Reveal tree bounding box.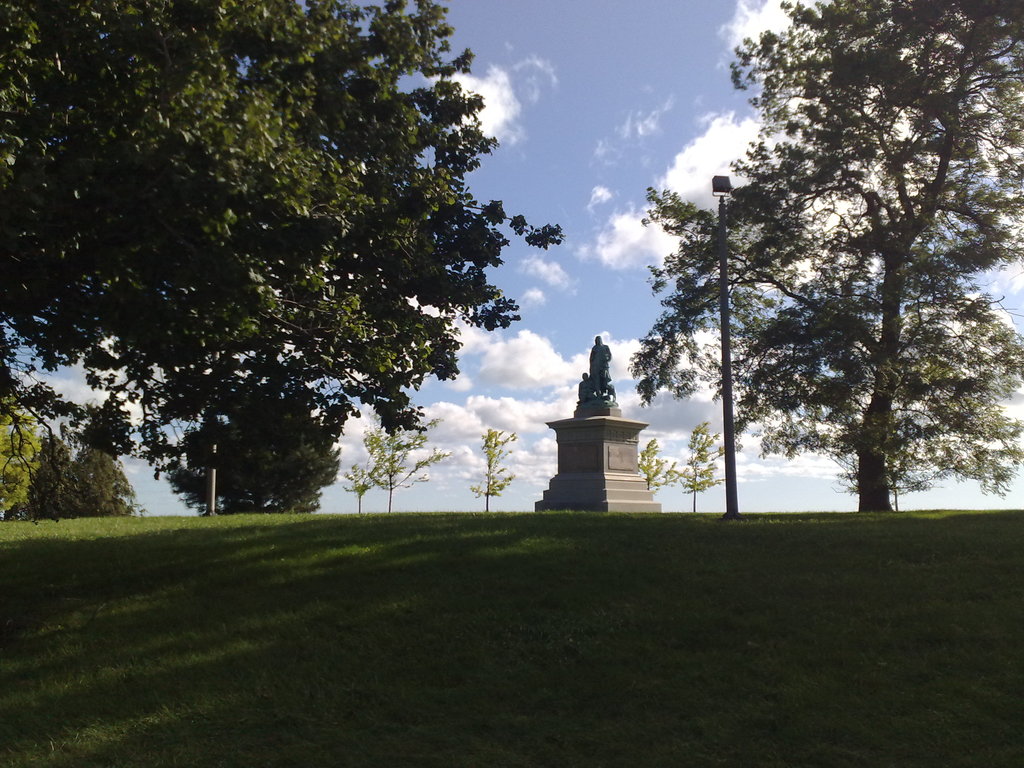
Revealed: box(671, 423, 723, 506).
